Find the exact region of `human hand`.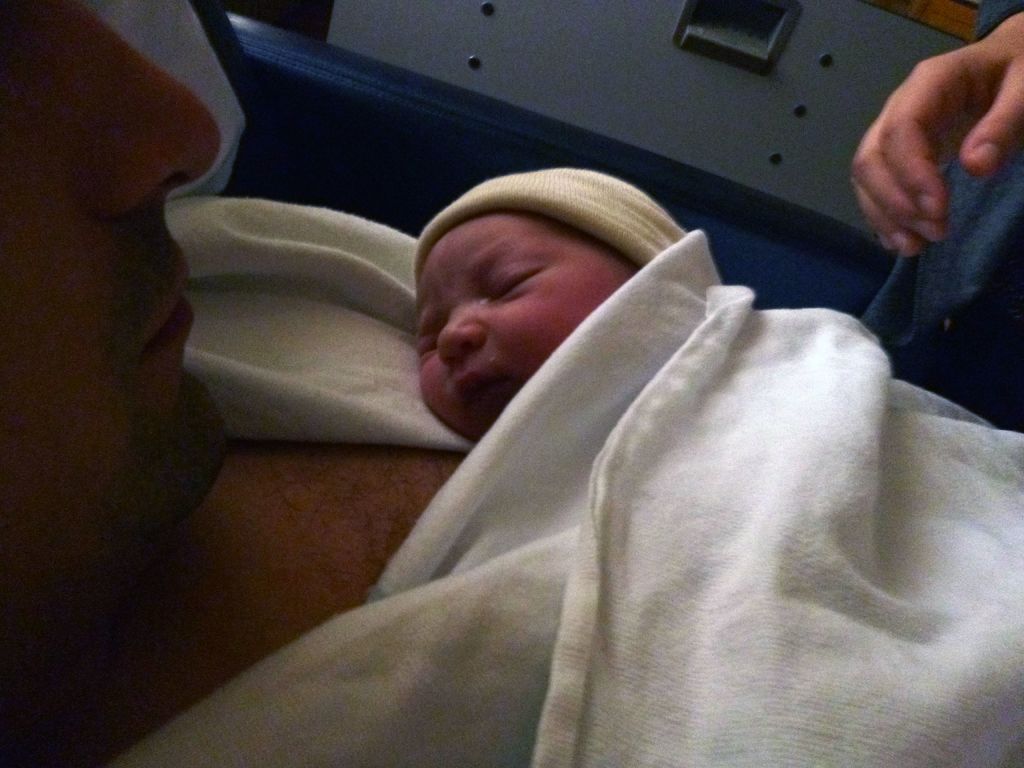
Exact region: bbox=[849, 29, 1023, 261].
